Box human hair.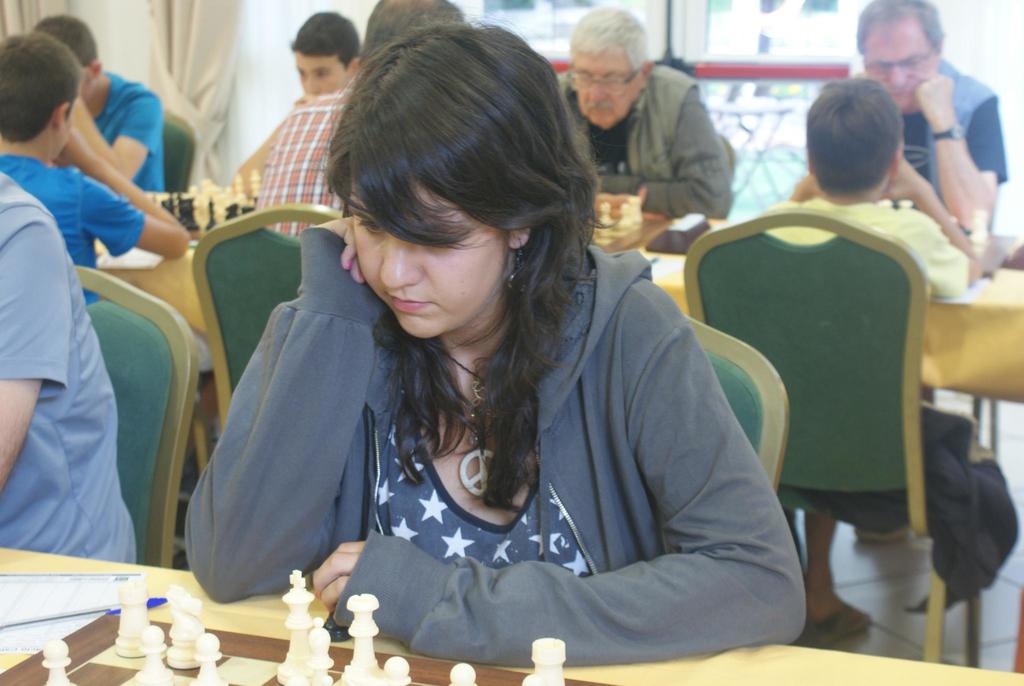
(left=0, top=31, right=86, bottom=142).
